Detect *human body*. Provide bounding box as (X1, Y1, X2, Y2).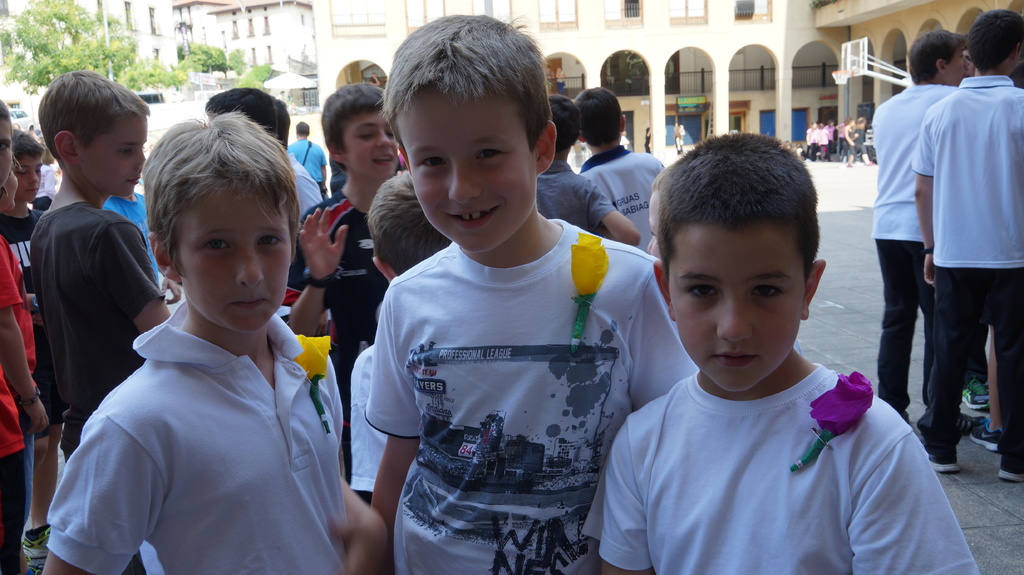
(334, 161, 457, 530).
